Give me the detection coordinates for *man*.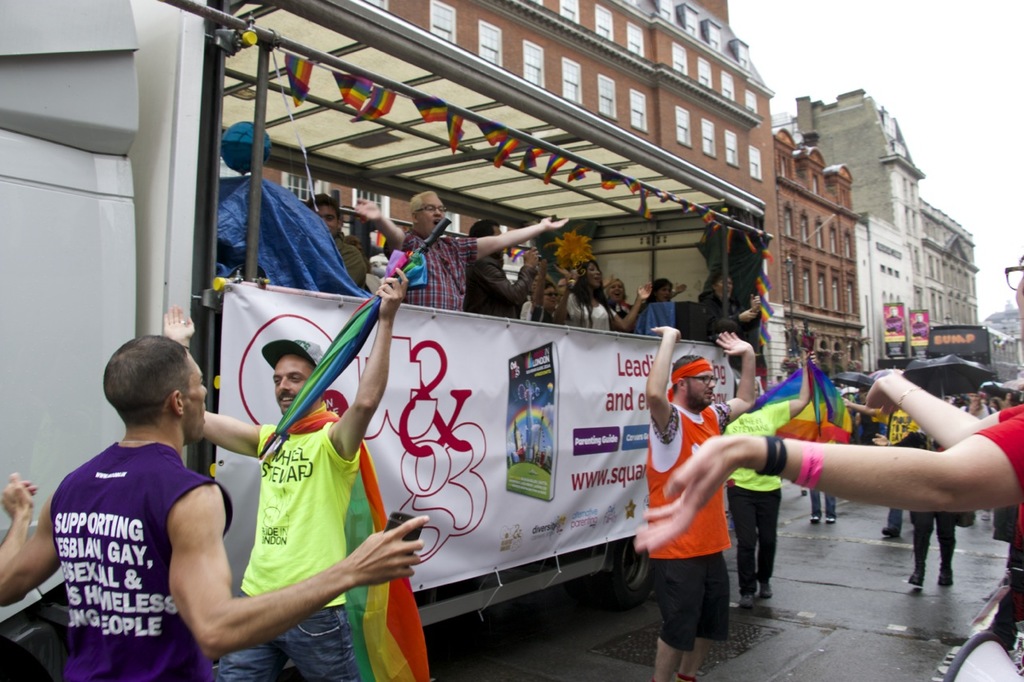
<box>643,325,758,681</box>.
